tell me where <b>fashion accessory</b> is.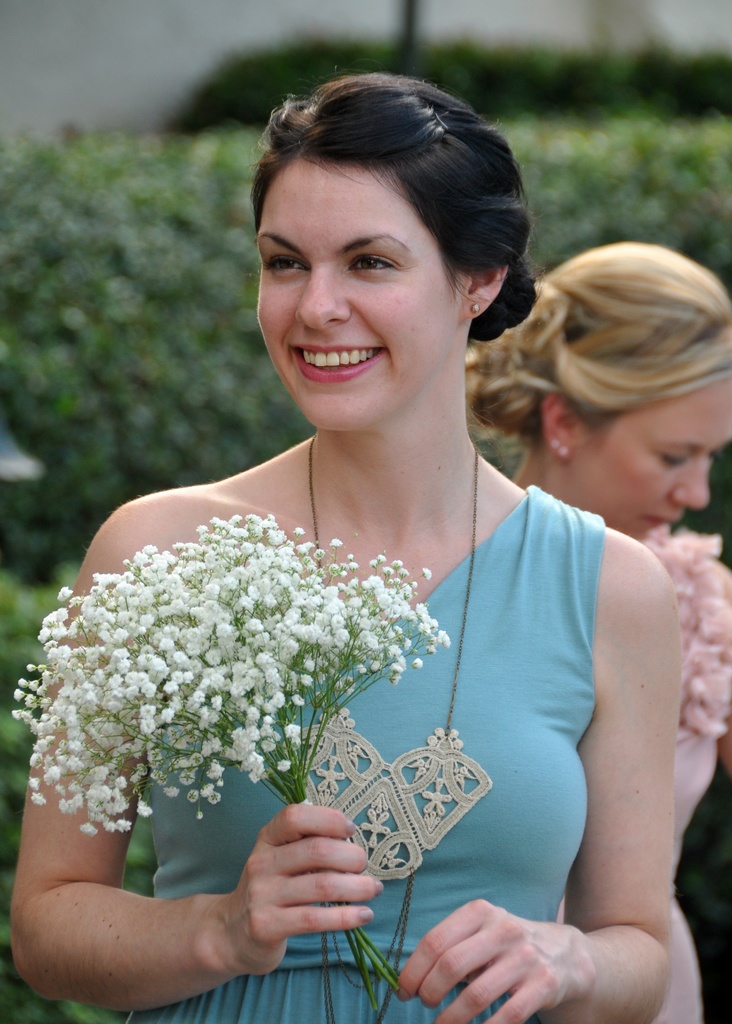
<b>fashion accessory</b> is at left=553, top=435, right=572, bottom=462.
